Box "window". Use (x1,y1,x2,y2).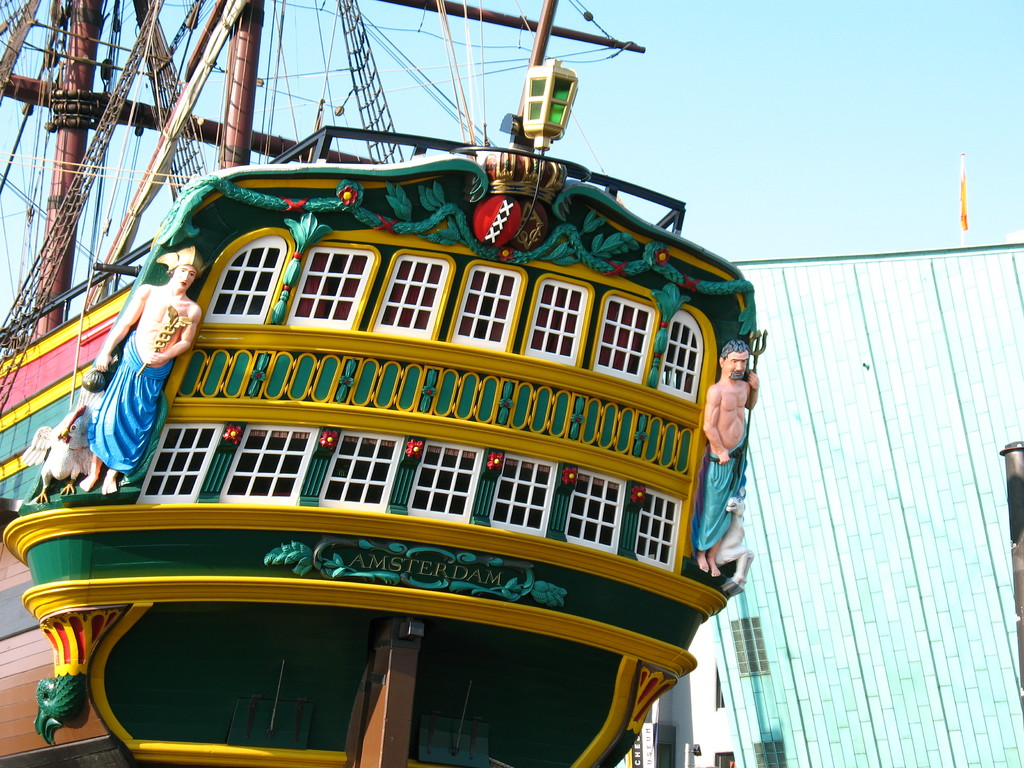
(644,484,688,568).
